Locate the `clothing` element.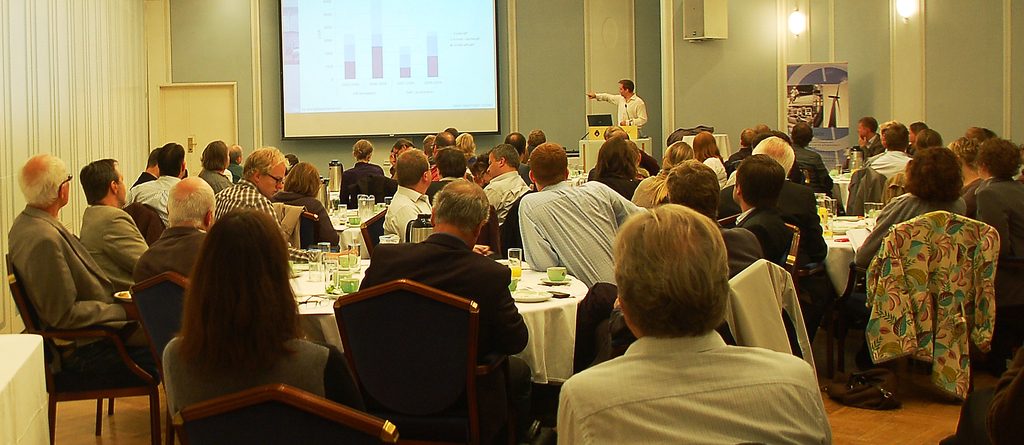
Element bbox: <box>853,195,933,331</box>.
